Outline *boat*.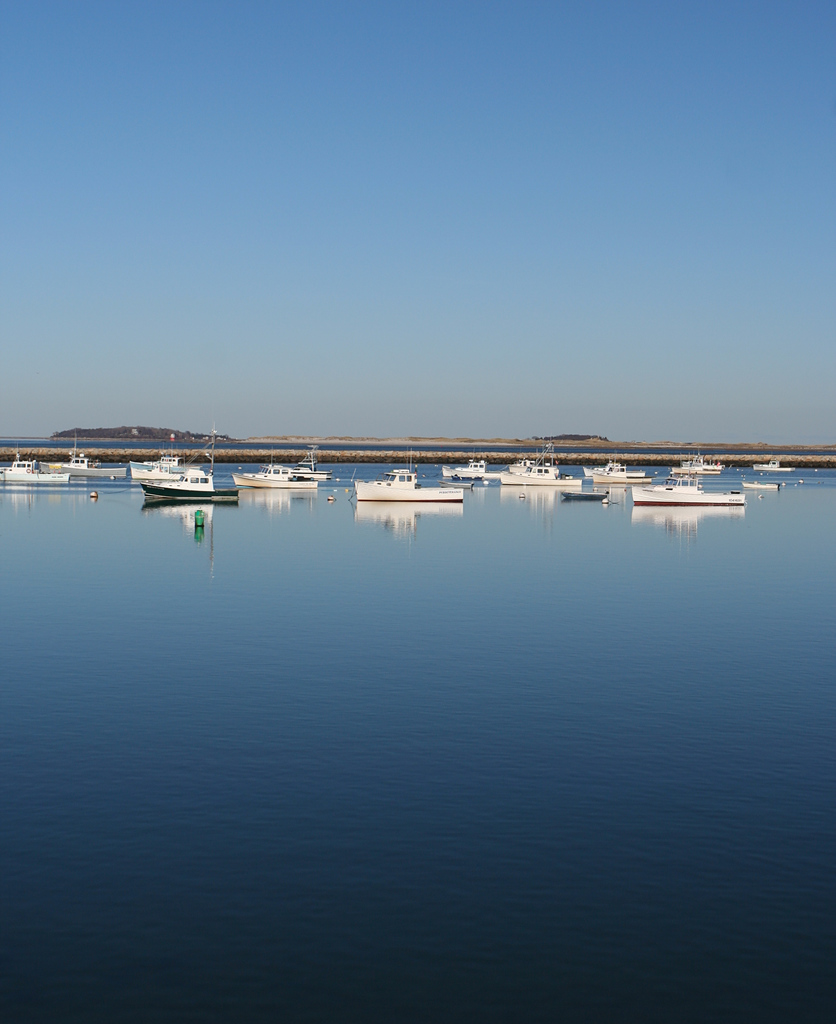
Outline: left=37, top=427, right=126, bottom=480.
